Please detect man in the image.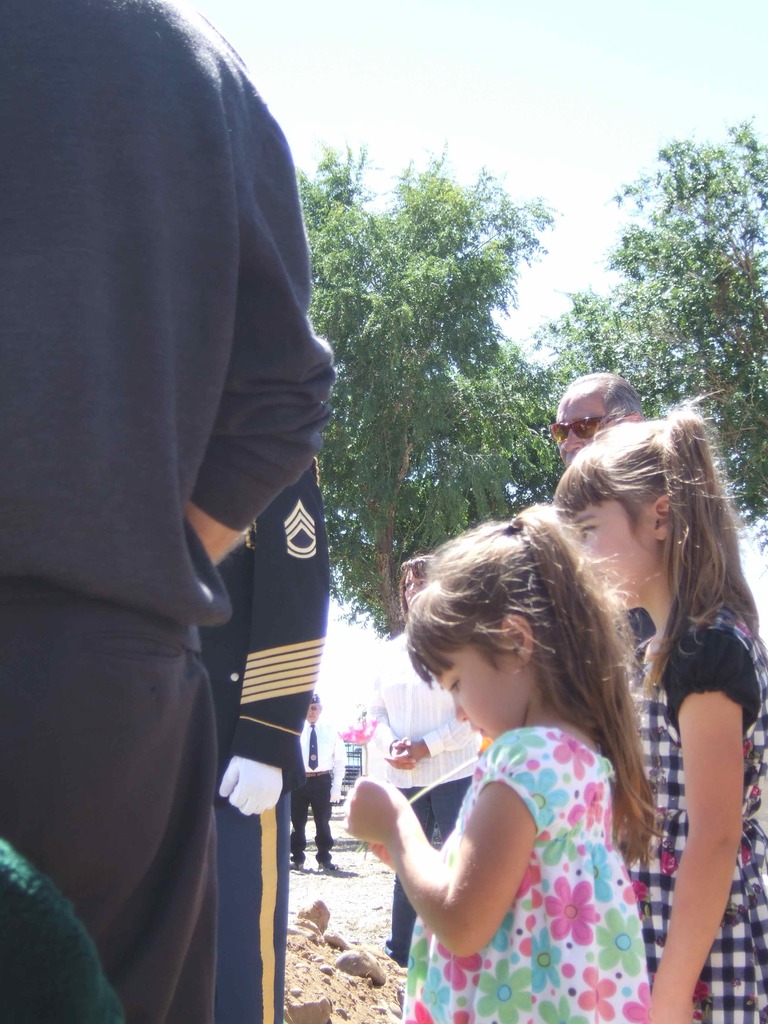
197, 458, 332, 1023.
